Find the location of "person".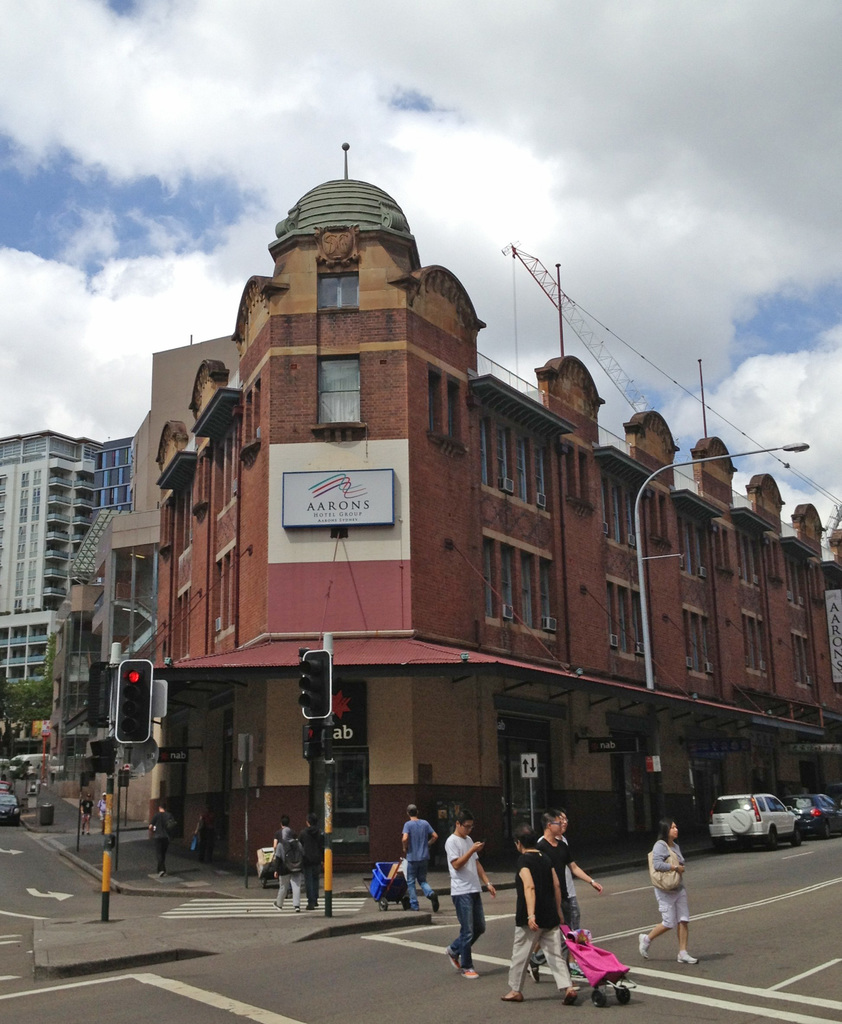
Location: 276:817:304:911.
